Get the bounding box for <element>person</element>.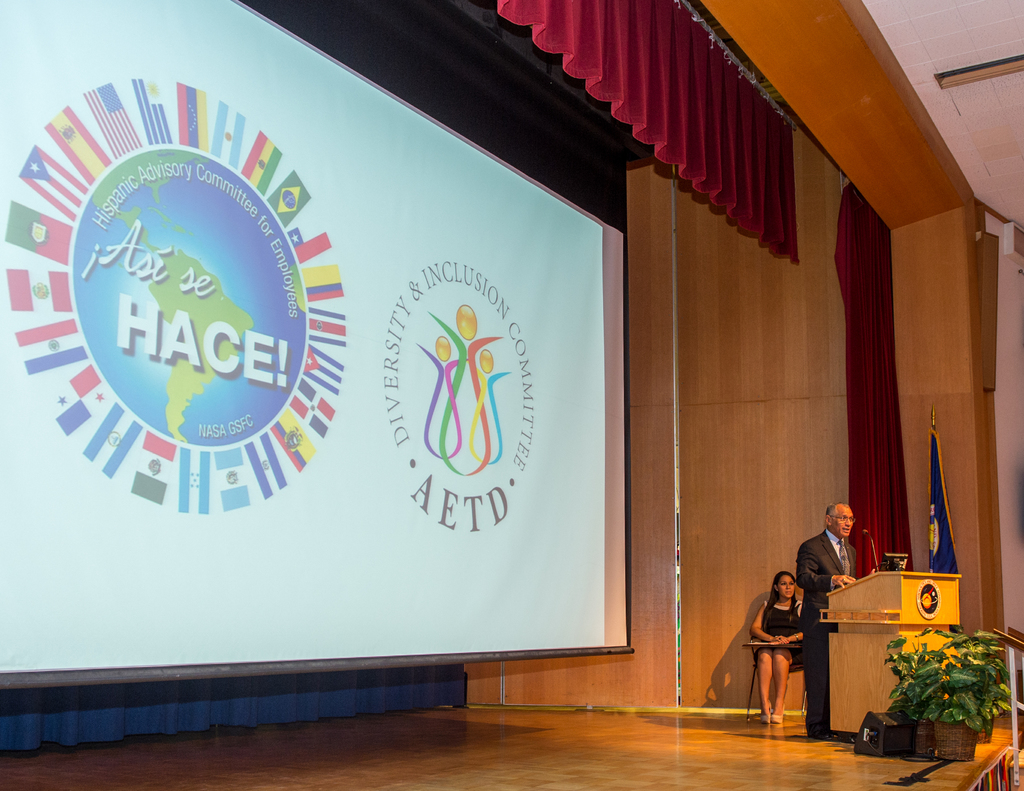
left=793, top=503, right=860, bottom=739.
